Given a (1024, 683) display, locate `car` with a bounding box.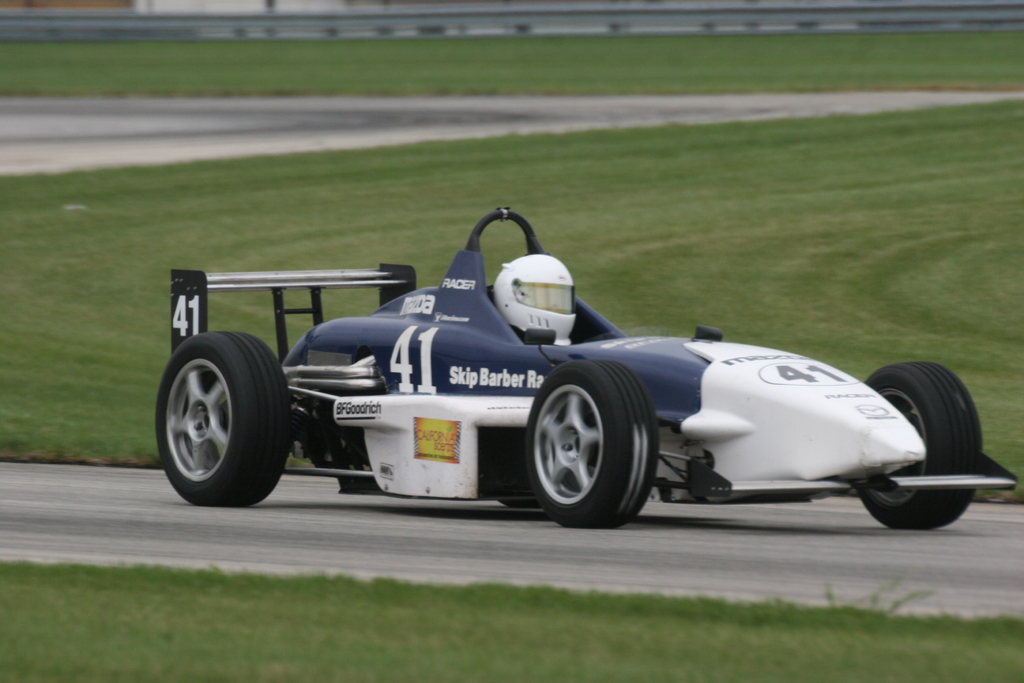
Located: [149, 194, 796, 511].
